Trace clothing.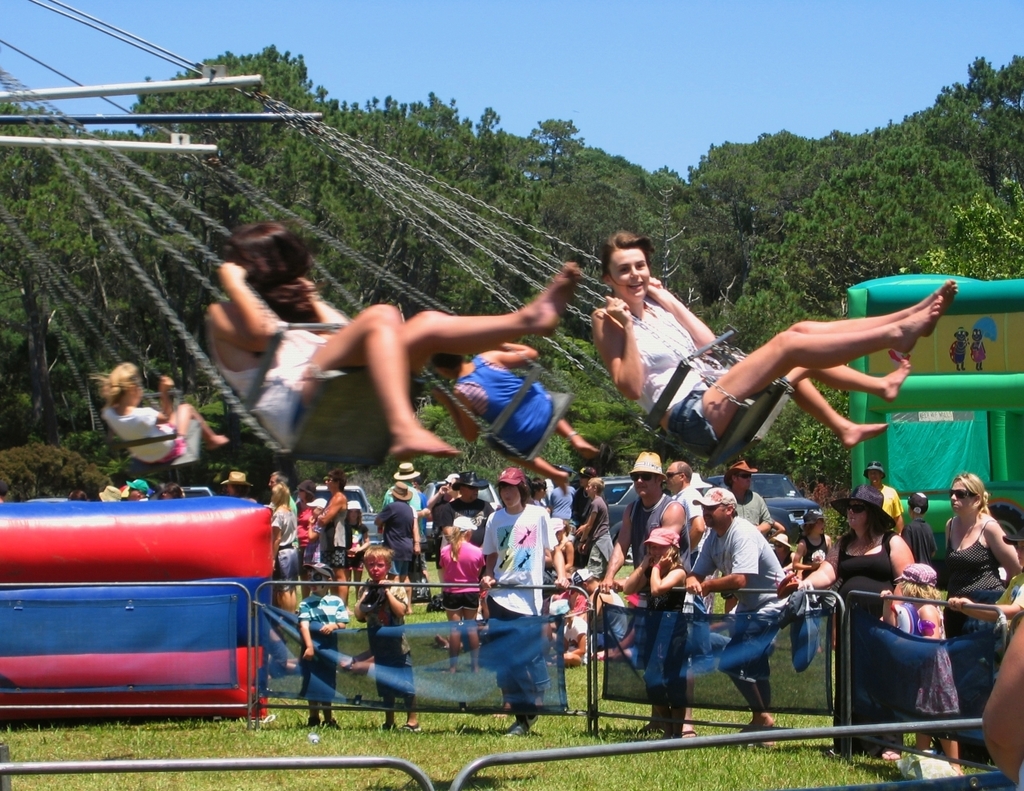
Traced to pyautogui.locateOnScreen(219, 308, 327, 448).
